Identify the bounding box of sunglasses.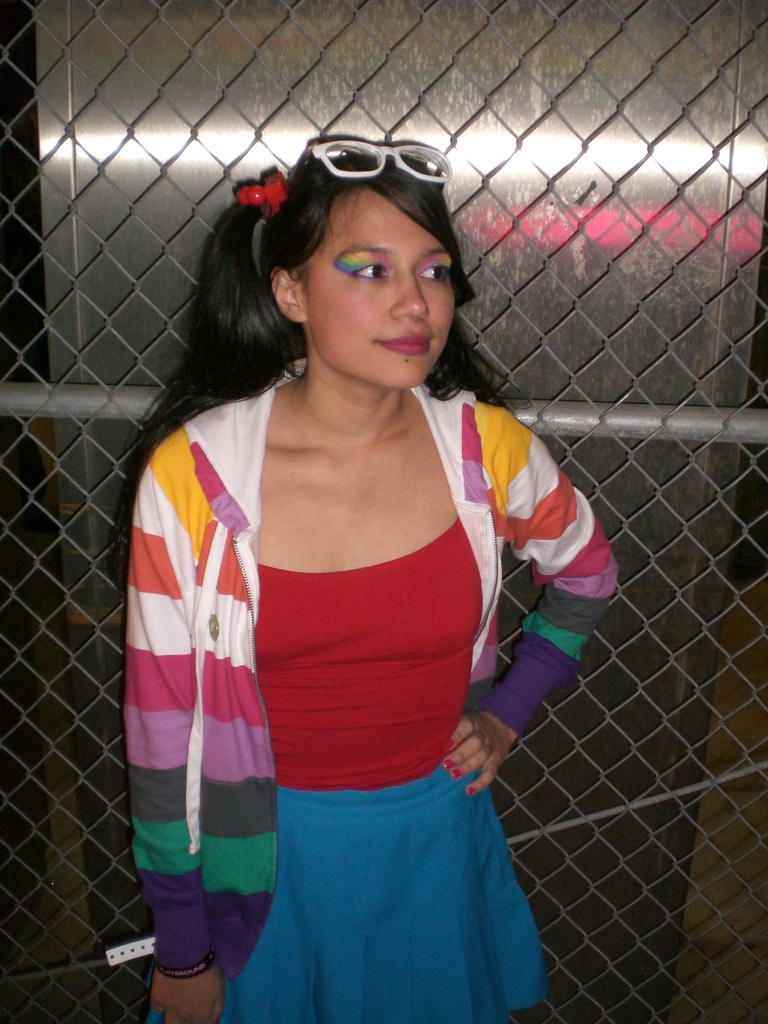
291:135:455:188.
